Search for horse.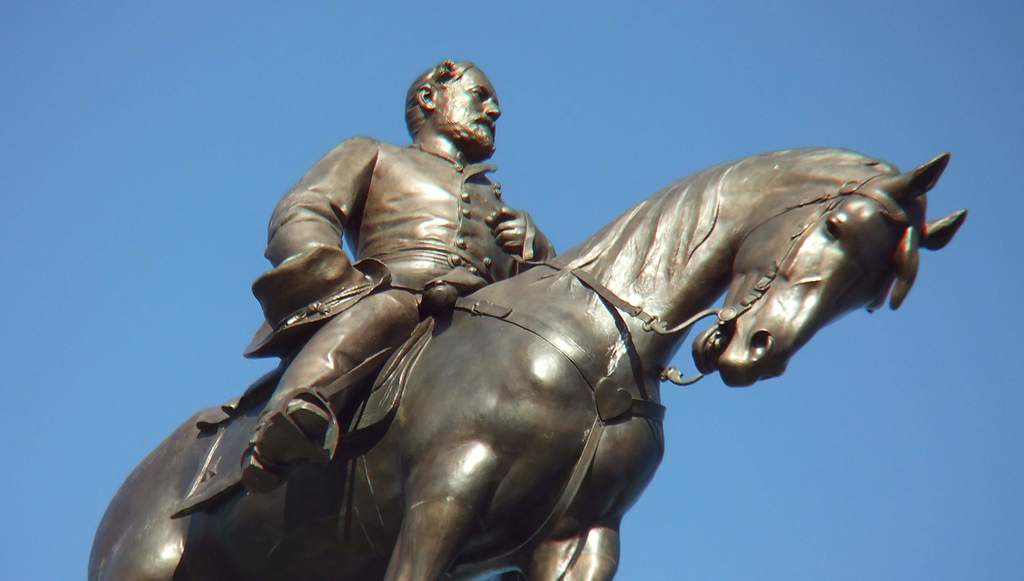
Found at BBox(86, 147, 973, 580).
